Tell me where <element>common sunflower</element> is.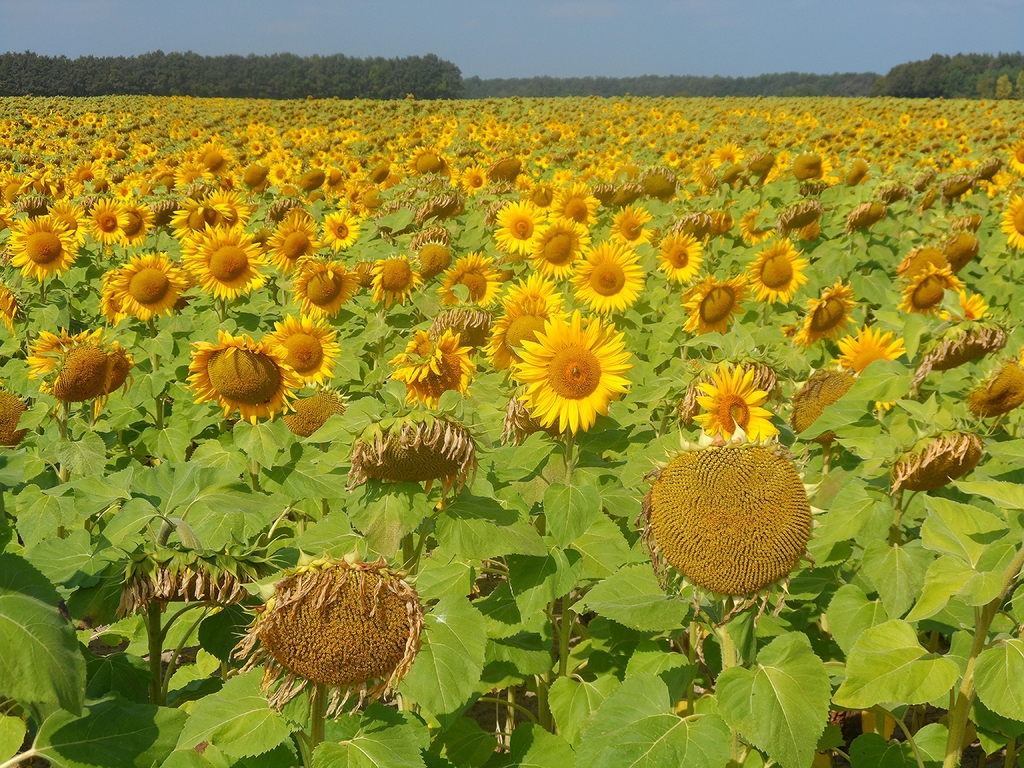
<element>common sunflower</element> is at 318/216/350/252.
